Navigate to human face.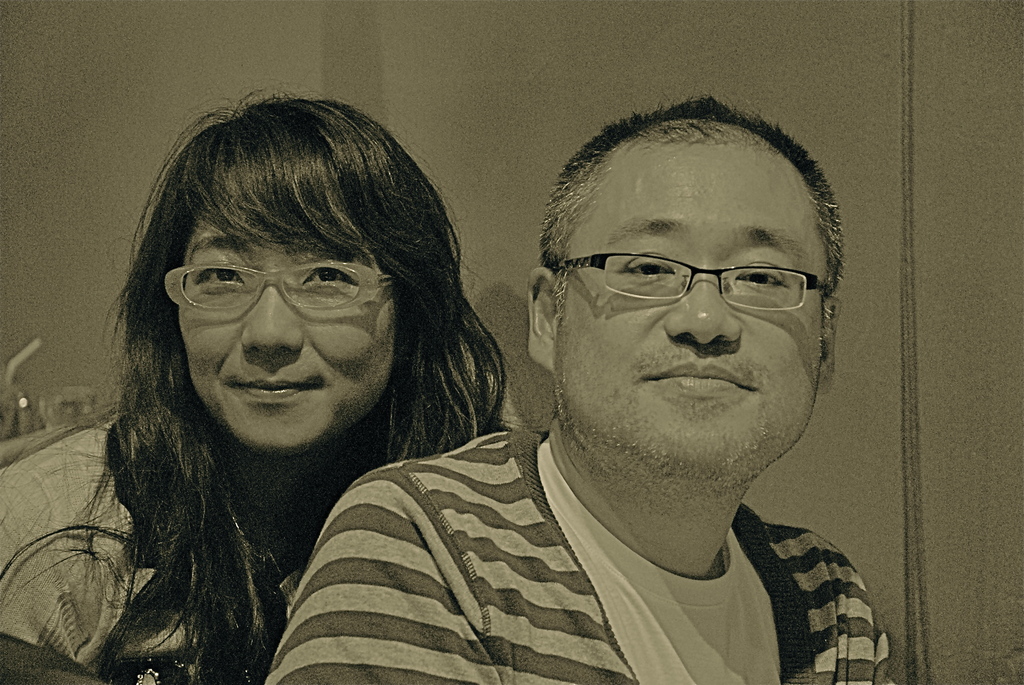
Navigation target: (left=173, top=212, right=388, bottom=460).
